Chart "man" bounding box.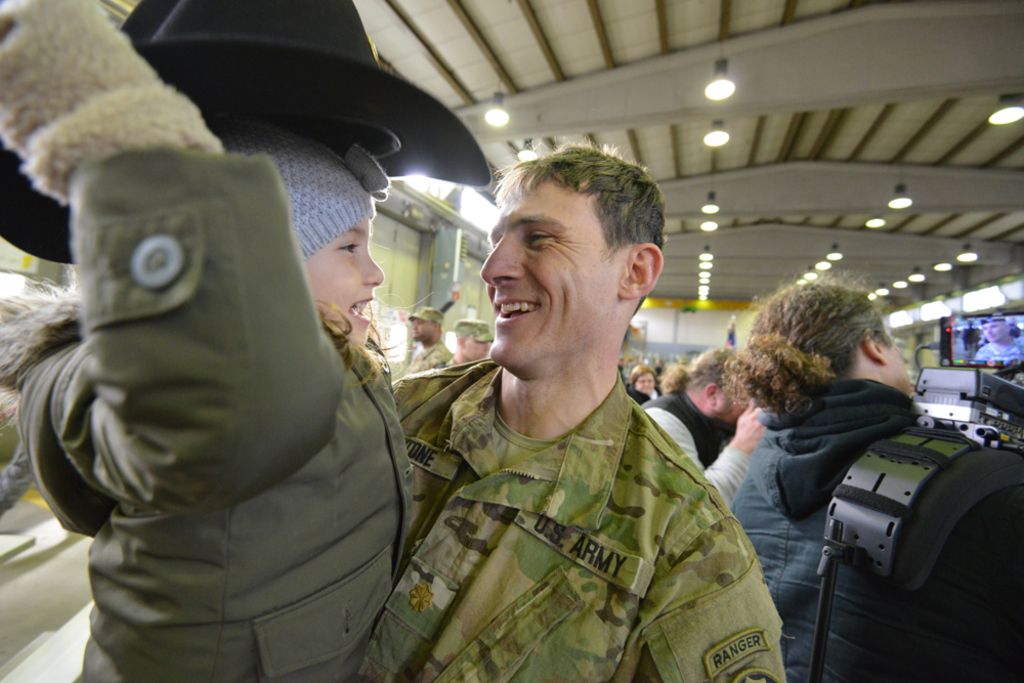
Charted: <region>637, 342, 775, 505</region>.
